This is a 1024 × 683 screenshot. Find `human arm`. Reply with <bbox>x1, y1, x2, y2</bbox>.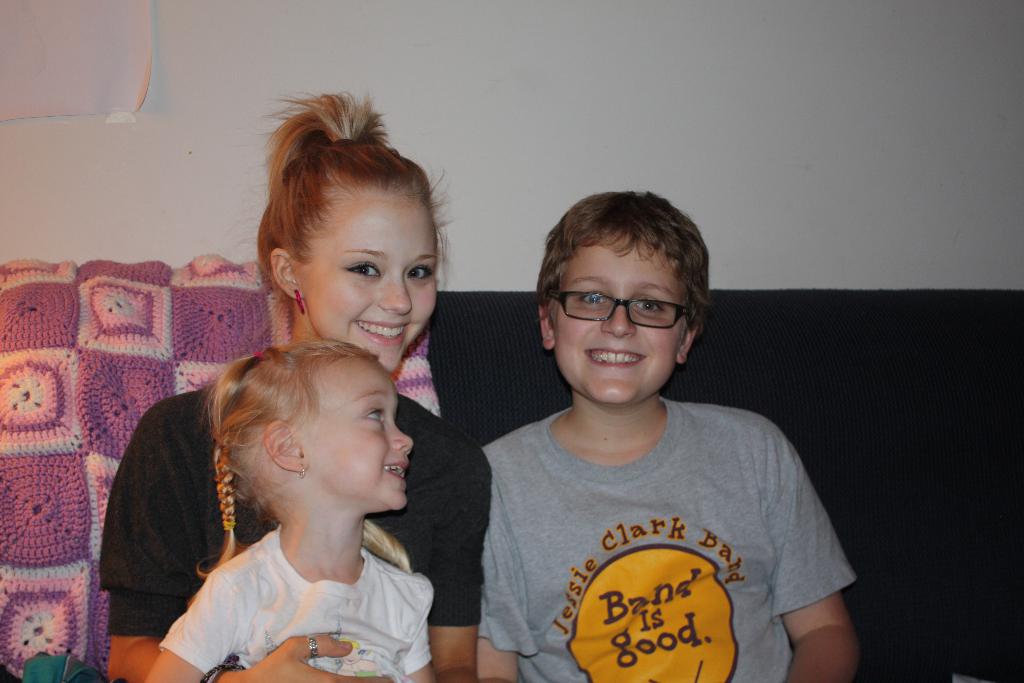
<bbox>101, 399, 404, 682</bbox>.
